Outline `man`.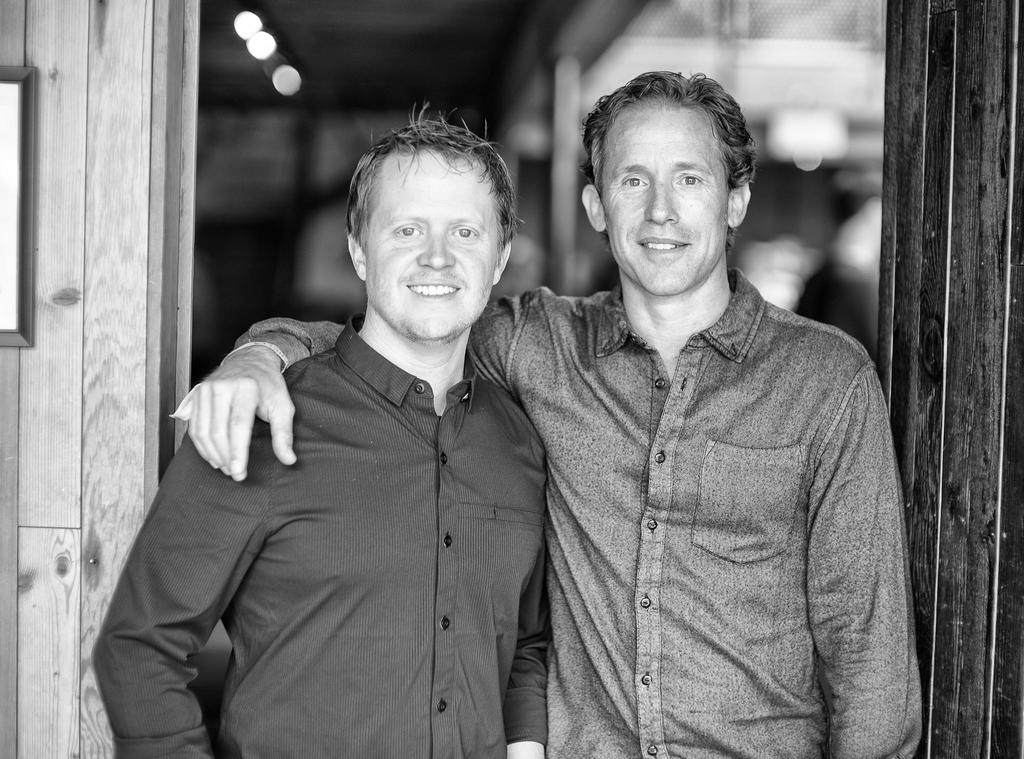
Outline: rect(89, 98, 554, 758).
